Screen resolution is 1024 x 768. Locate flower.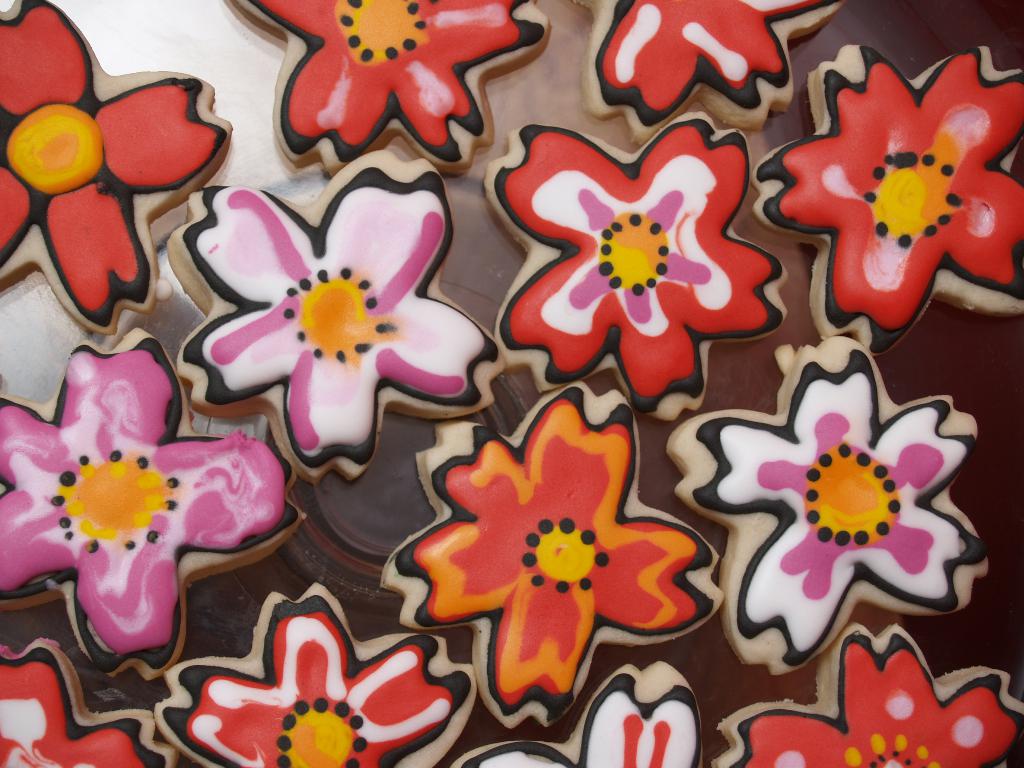
BBox(175, 170, 481, 474).
